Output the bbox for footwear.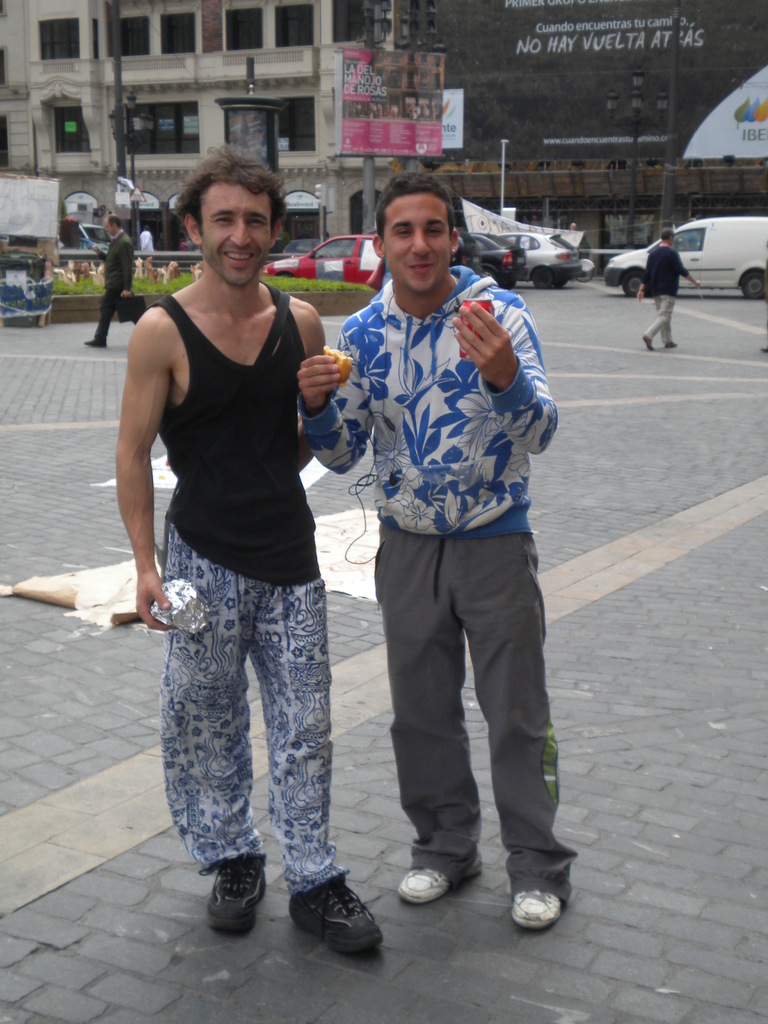
box(82, 335, 105, 351).
